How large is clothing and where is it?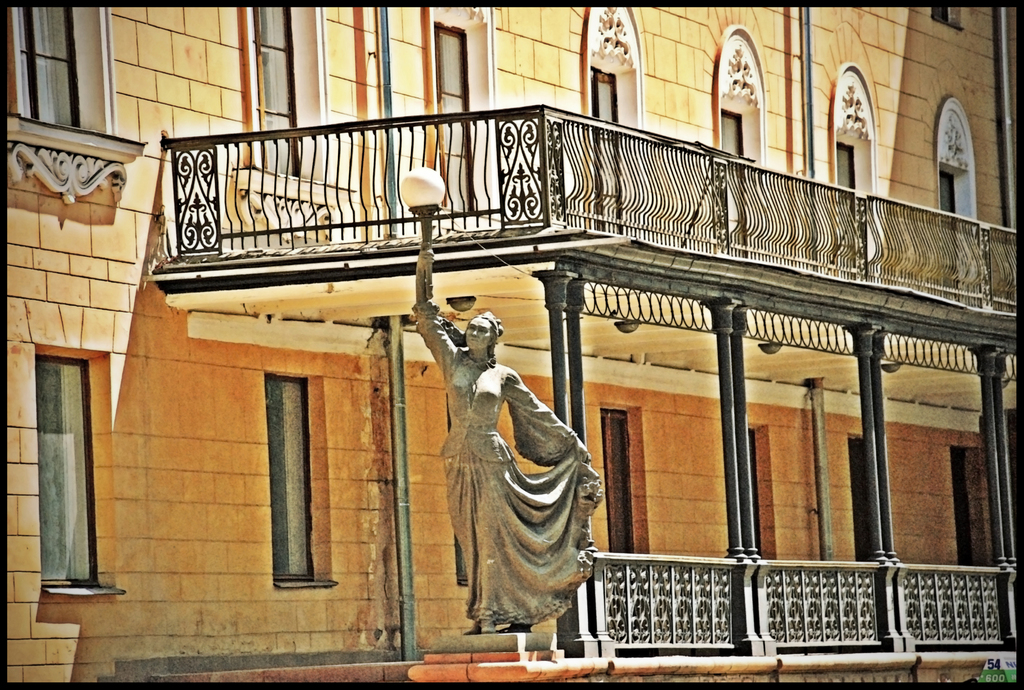
Bounding box: box=[426, 313, 614, 661].
